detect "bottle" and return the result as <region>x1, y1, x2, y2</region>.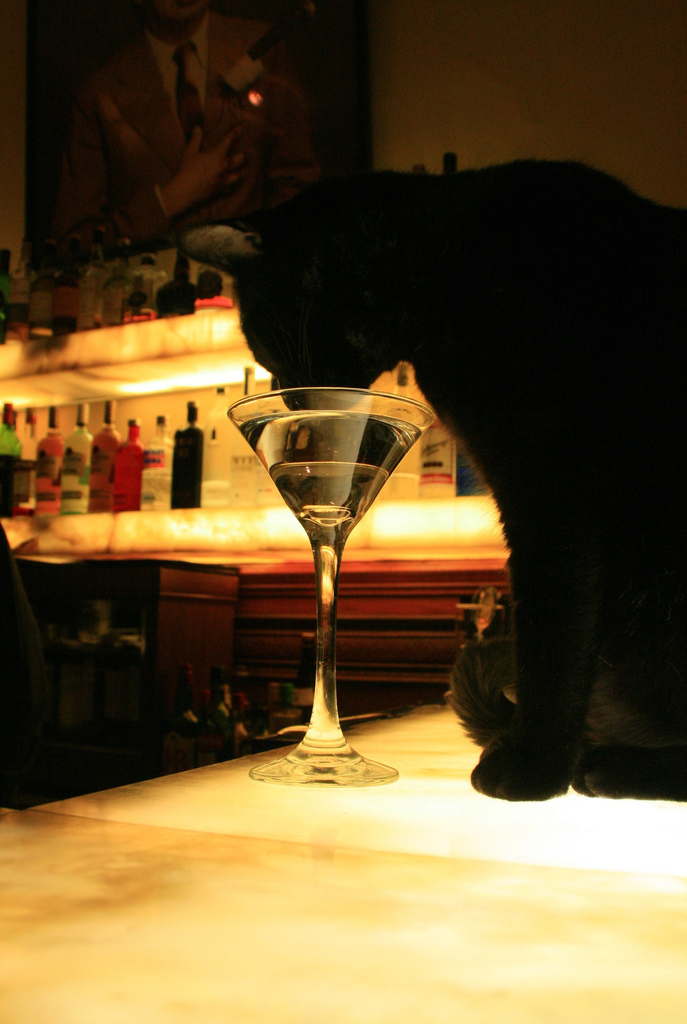
<region>141, 413, 172, 511</region>.
